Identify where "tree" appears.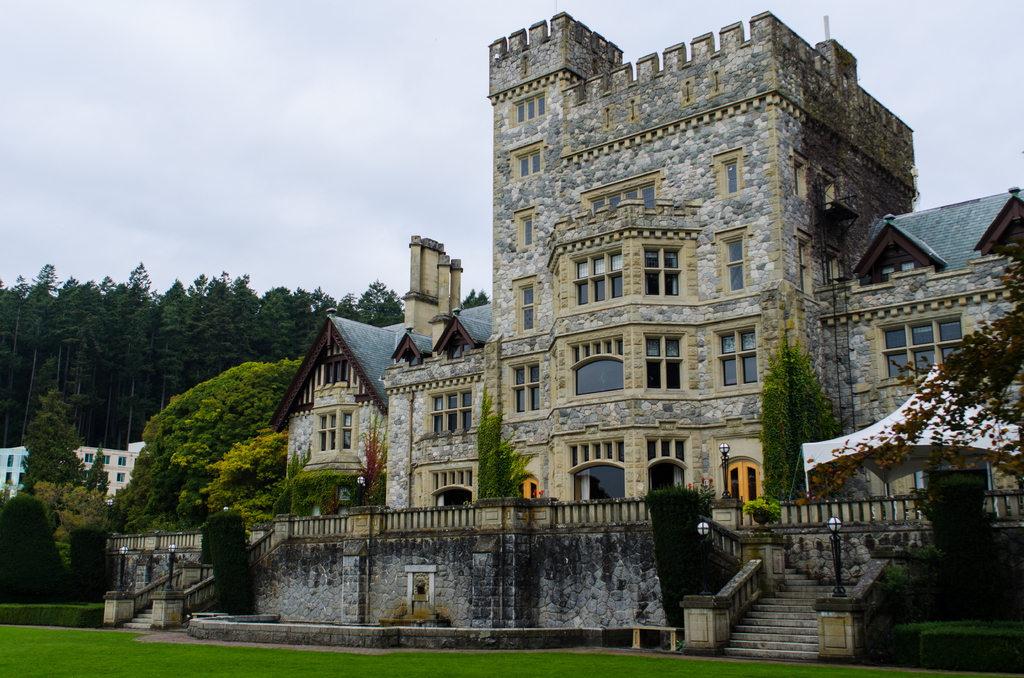
Appears at bbox(109, 357, 307, 533).
